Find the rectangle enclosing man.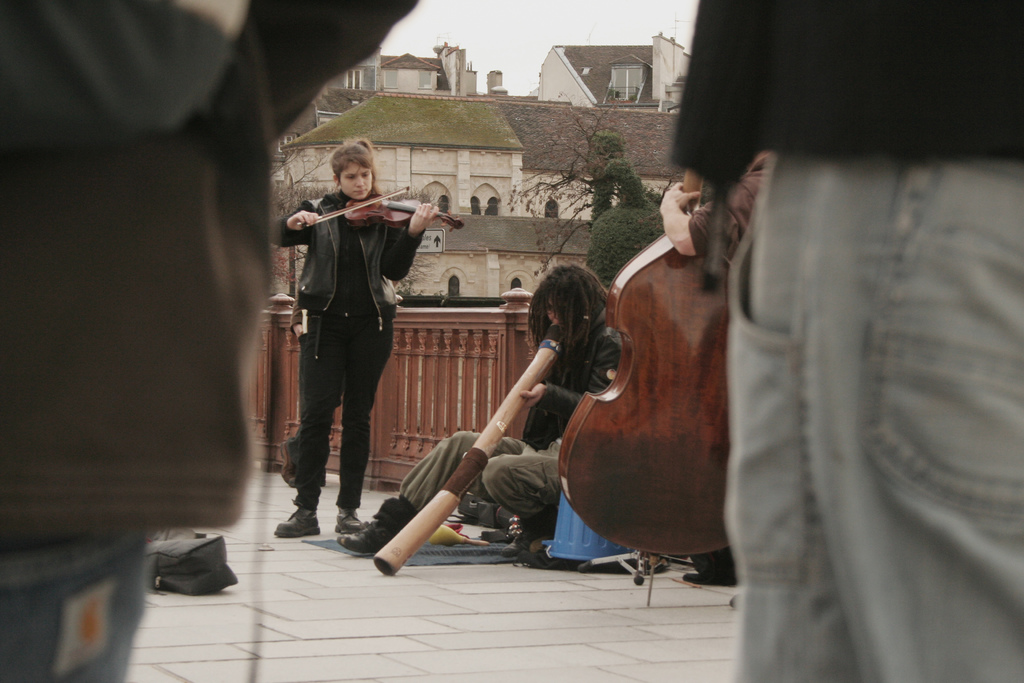
pyautogui.locateOnScreen(0, 0, 423, 682).
